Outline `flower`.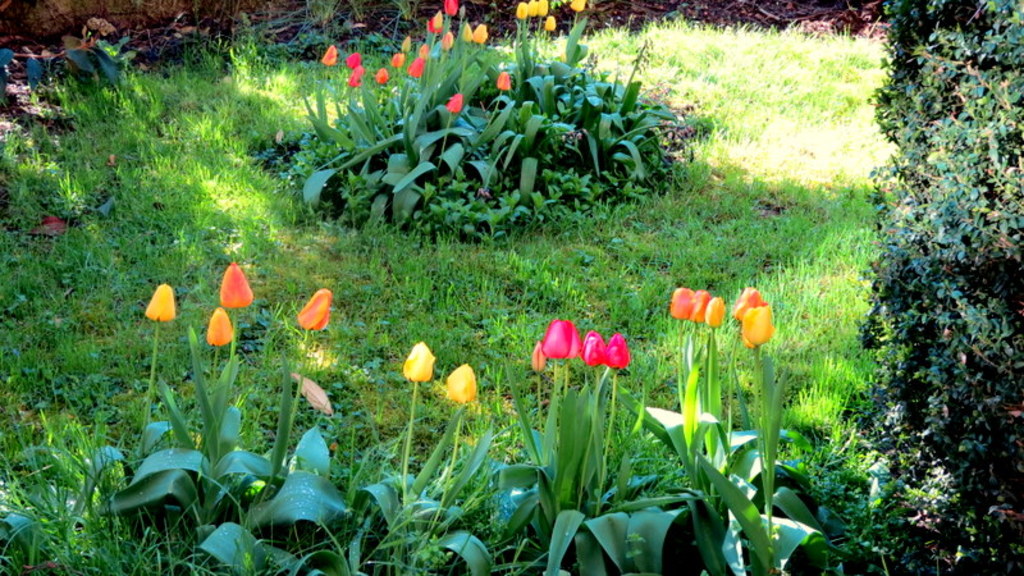
Outline: bbox=[605, 329, 632, 369].
